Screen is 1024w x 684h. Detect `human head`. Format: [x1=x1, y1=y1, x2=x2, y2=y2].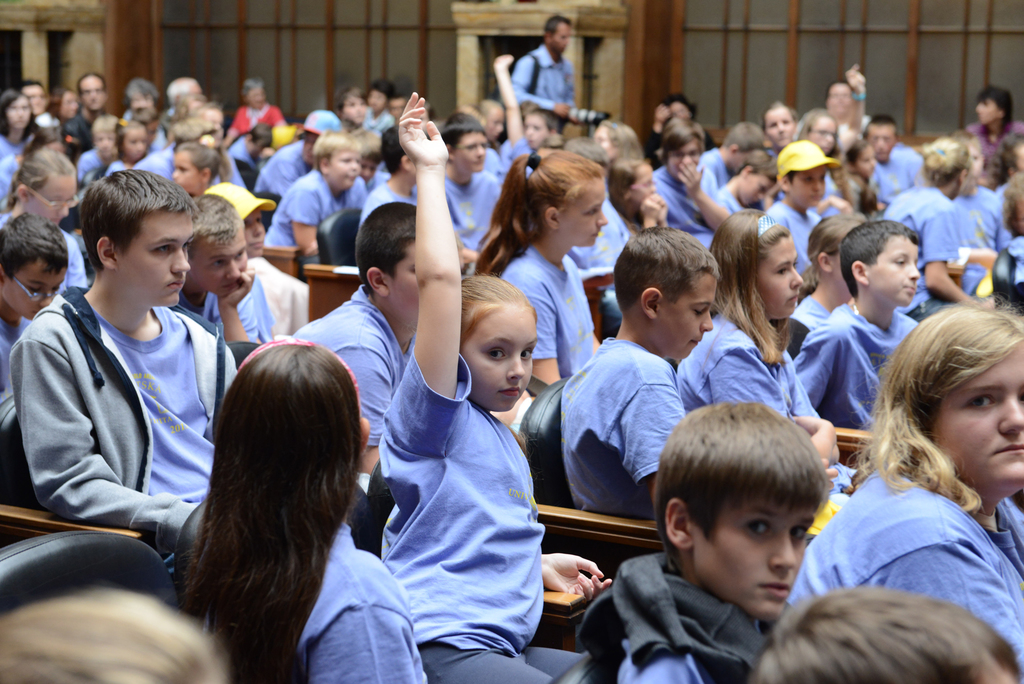
[x1=893, y1=308, x2=1023, y2=496].
